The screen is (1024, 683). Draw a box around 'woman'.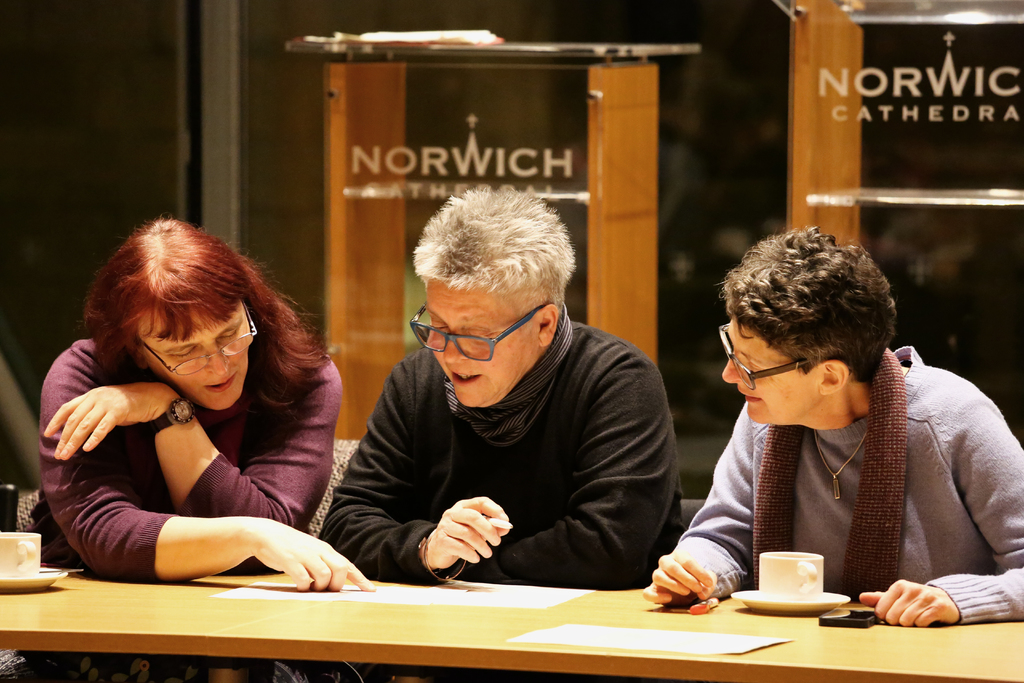
bbox=(640, 222, 1023, 628).
